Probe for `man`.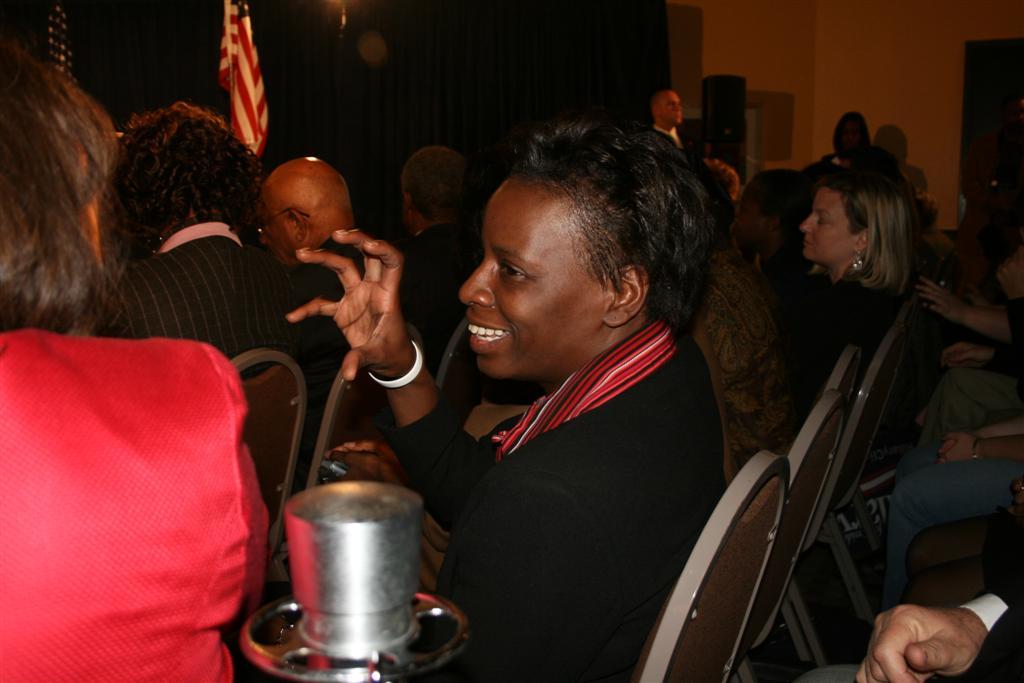
Probe result: [94, 102, 296, 356].
